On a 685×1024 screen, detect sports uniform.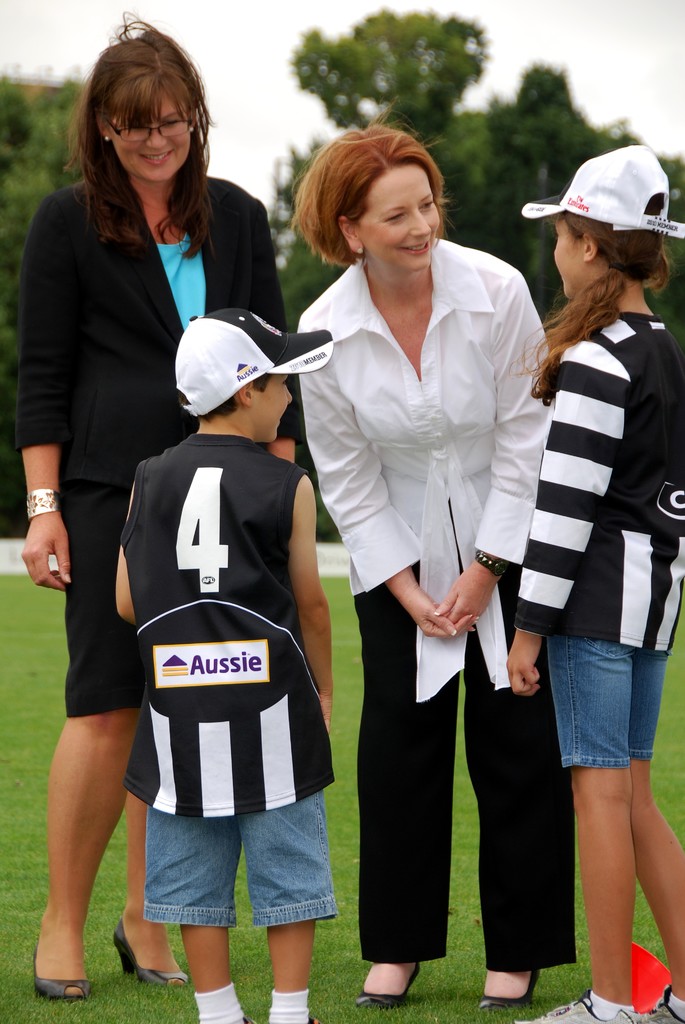
{"x1": 507, "y1": 143, "x2": 682, "y2": 1023}.
